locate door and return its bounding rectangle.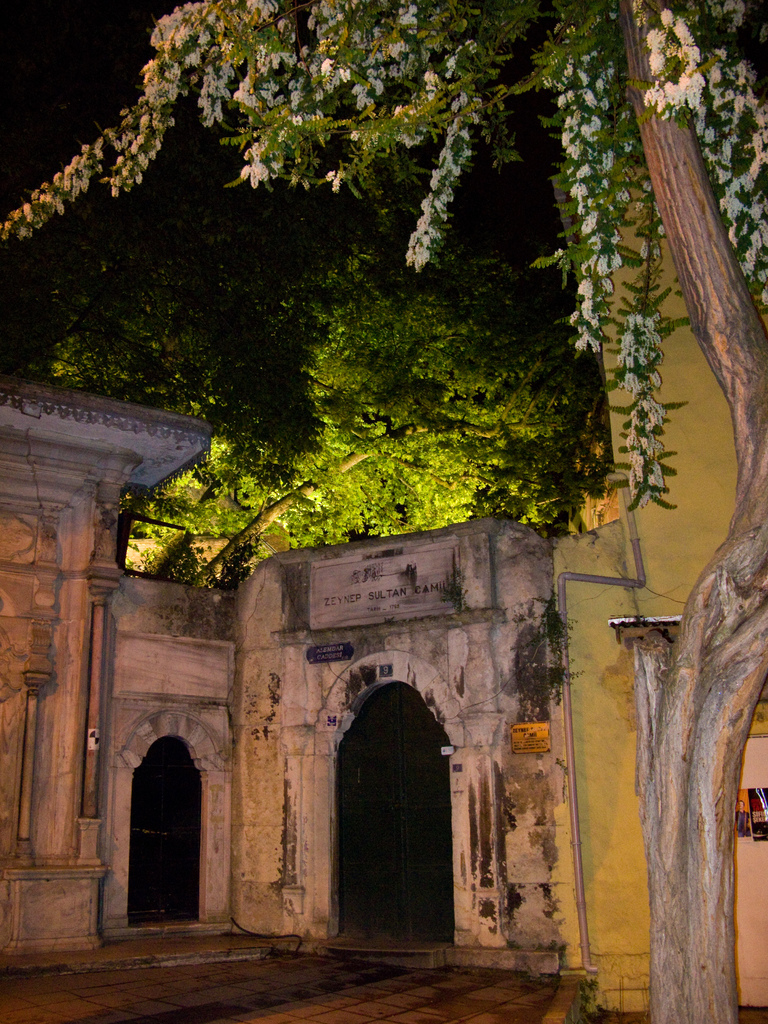
115/722/208/934.
